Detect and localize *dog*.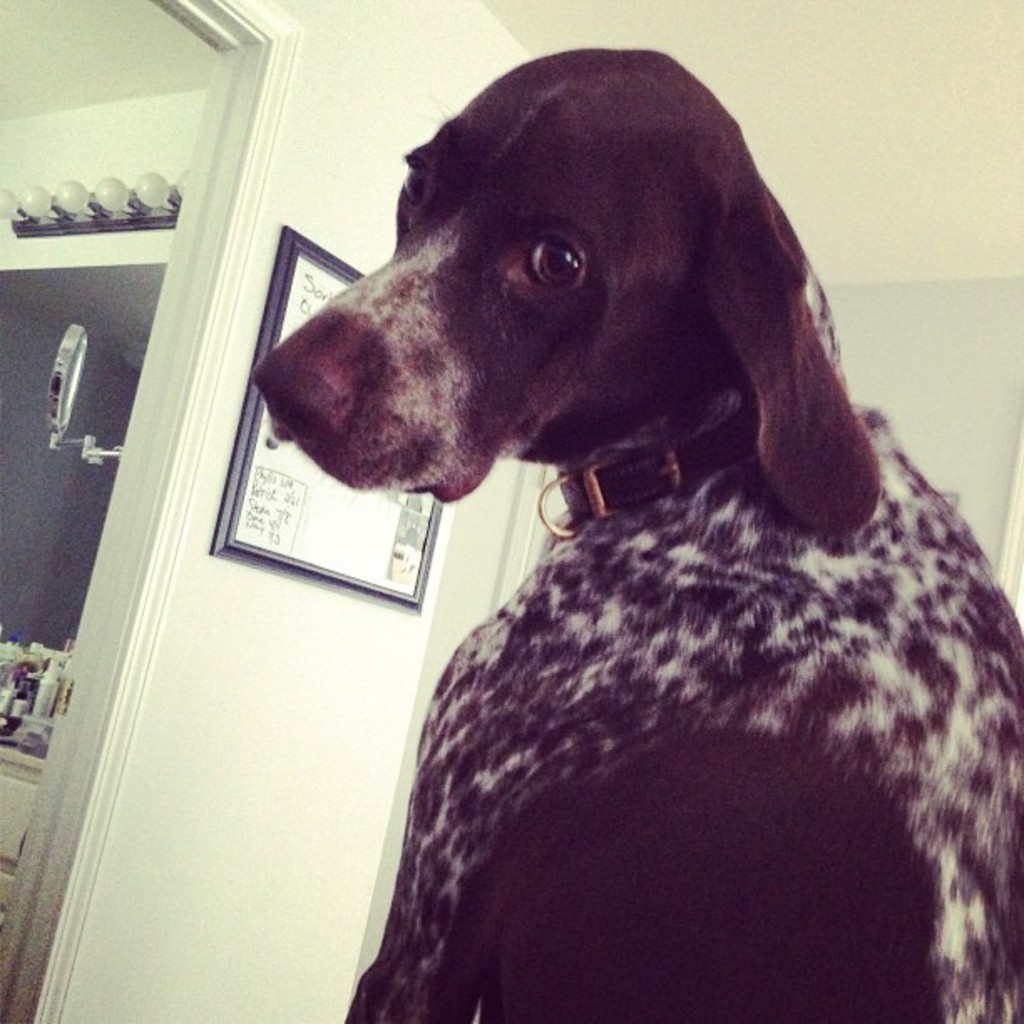
Localized at <bbox>246, 50, 1022, 1022</bbox>.
